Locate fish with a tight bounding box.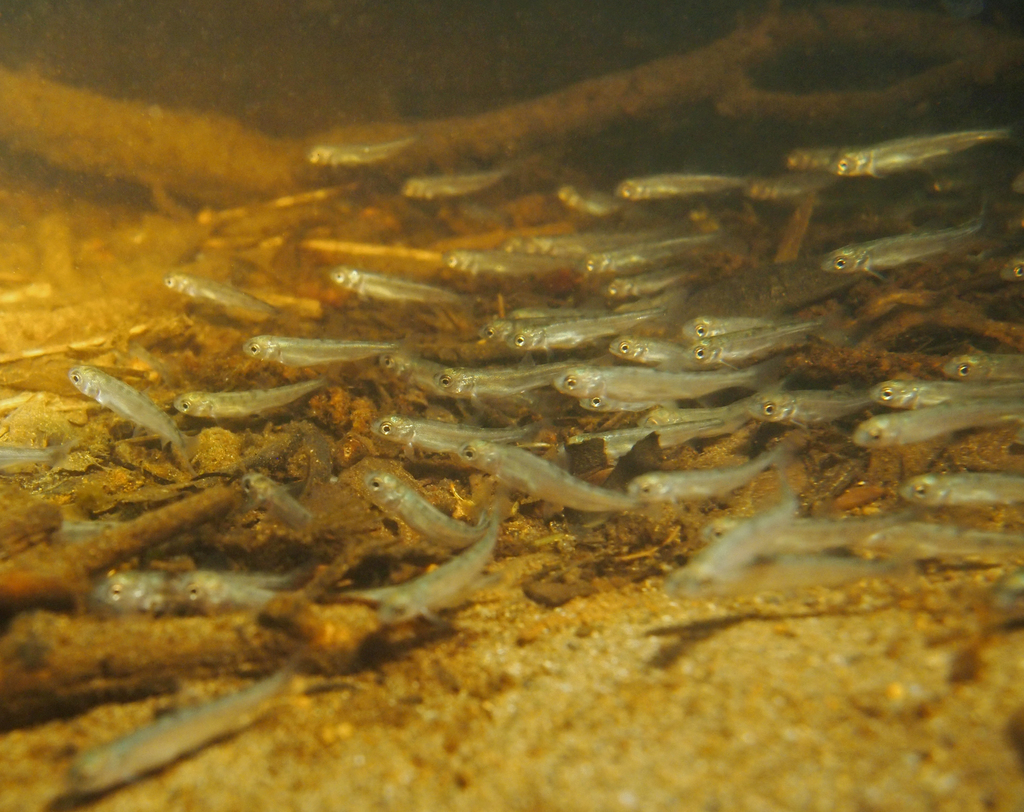
362/532/500/619.
